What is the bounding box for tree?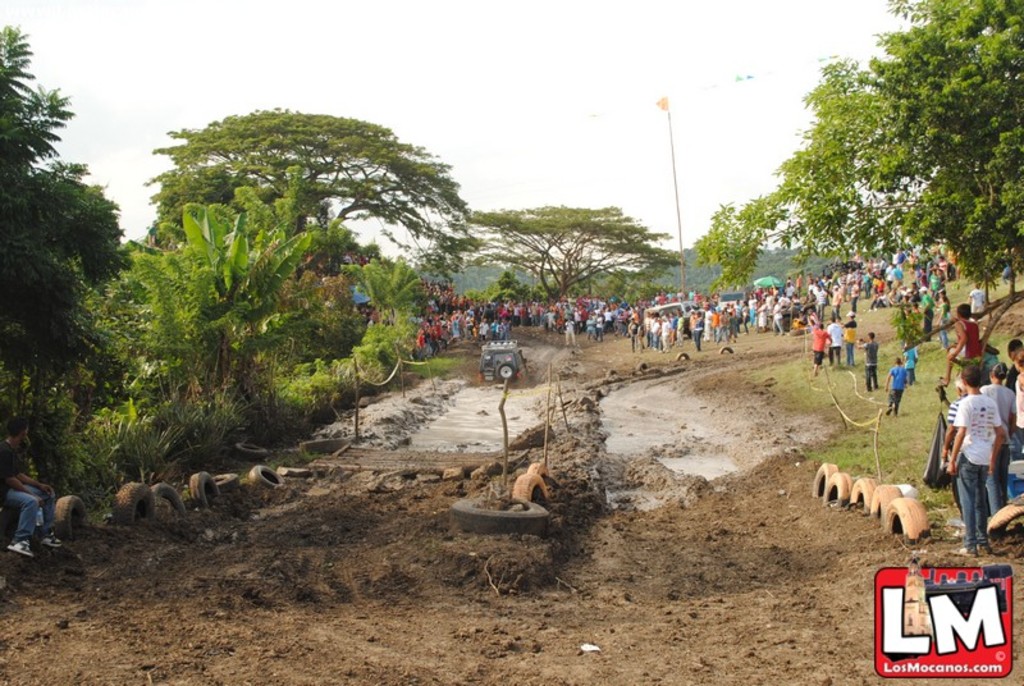
x1=876, y1=0, x2=1023, y2=303.
